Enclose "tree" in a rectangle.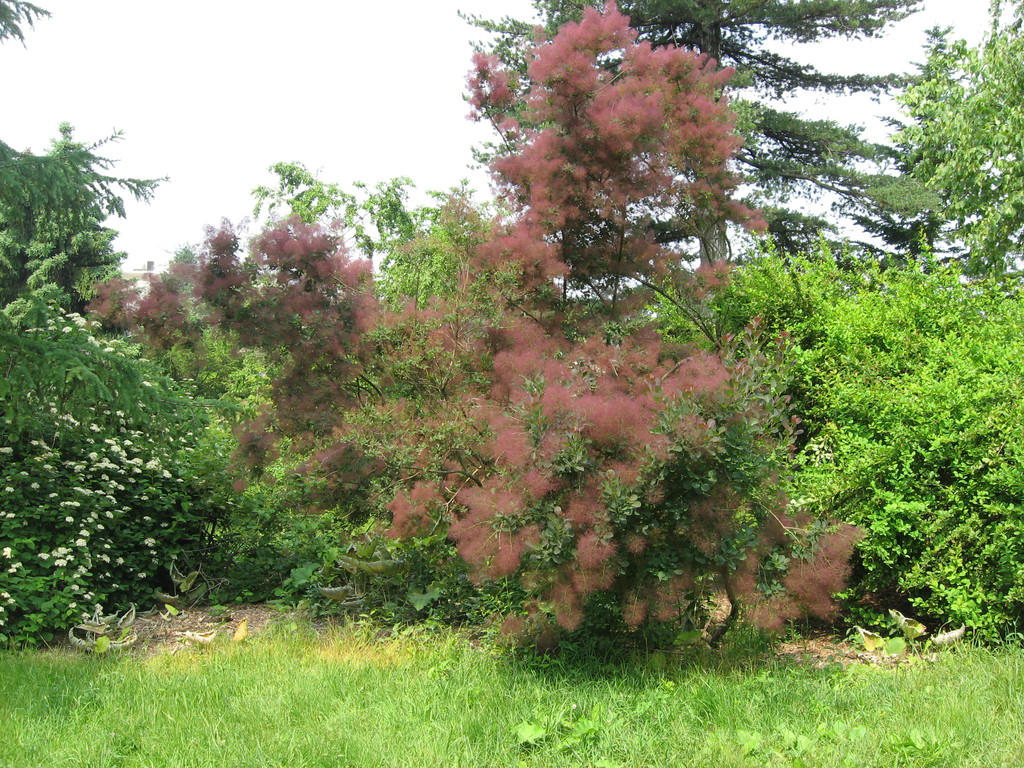
rect(404, 0, 958, 343).
